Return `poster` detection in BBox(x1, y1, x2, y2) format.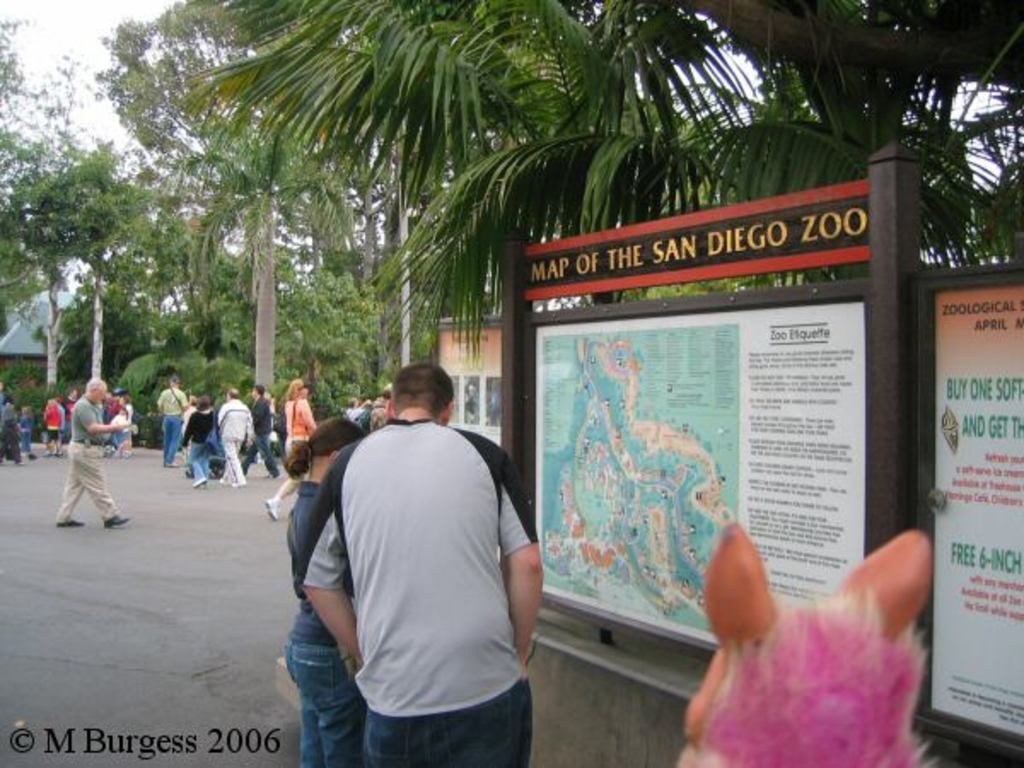
BBox(930, 285, 1022, 739).
